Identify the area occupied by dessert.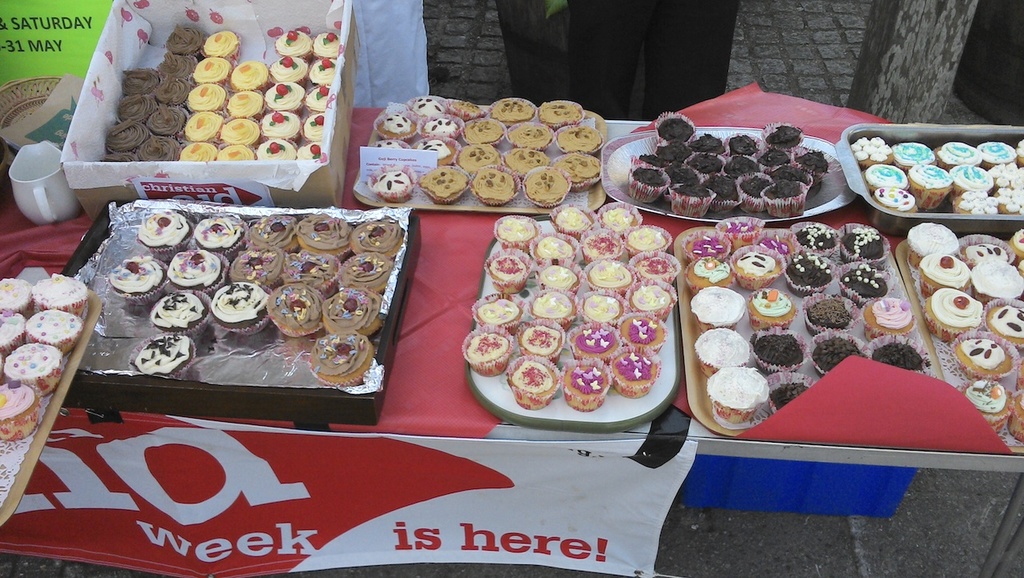
Area: locate(335, 251, 394, 287).
